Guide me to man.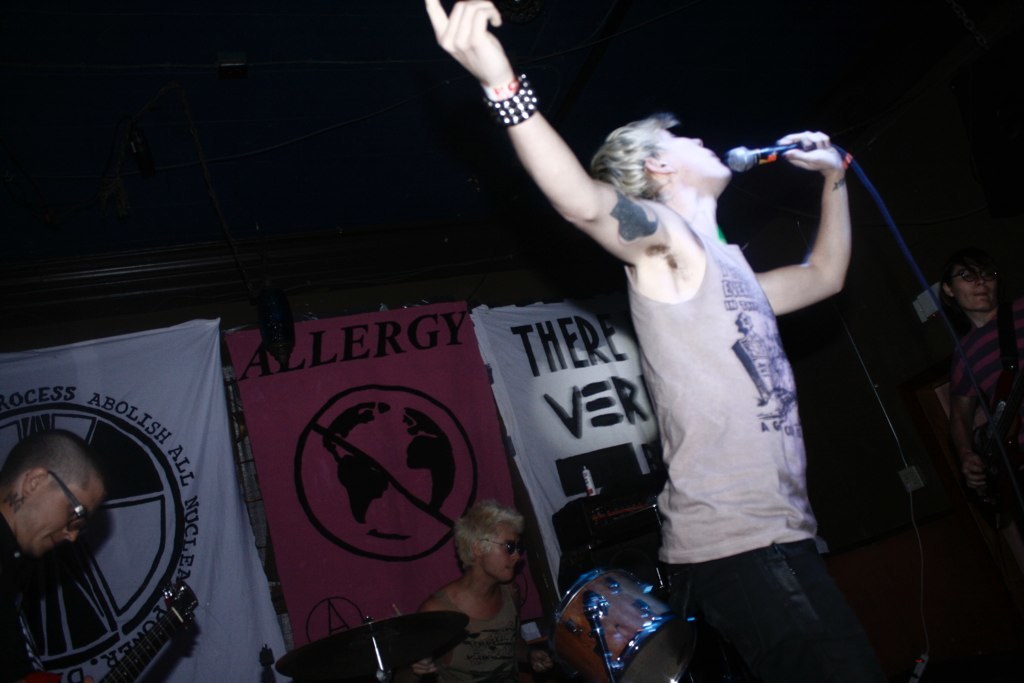
Guidance: box=[420, 0, 855, 682].
